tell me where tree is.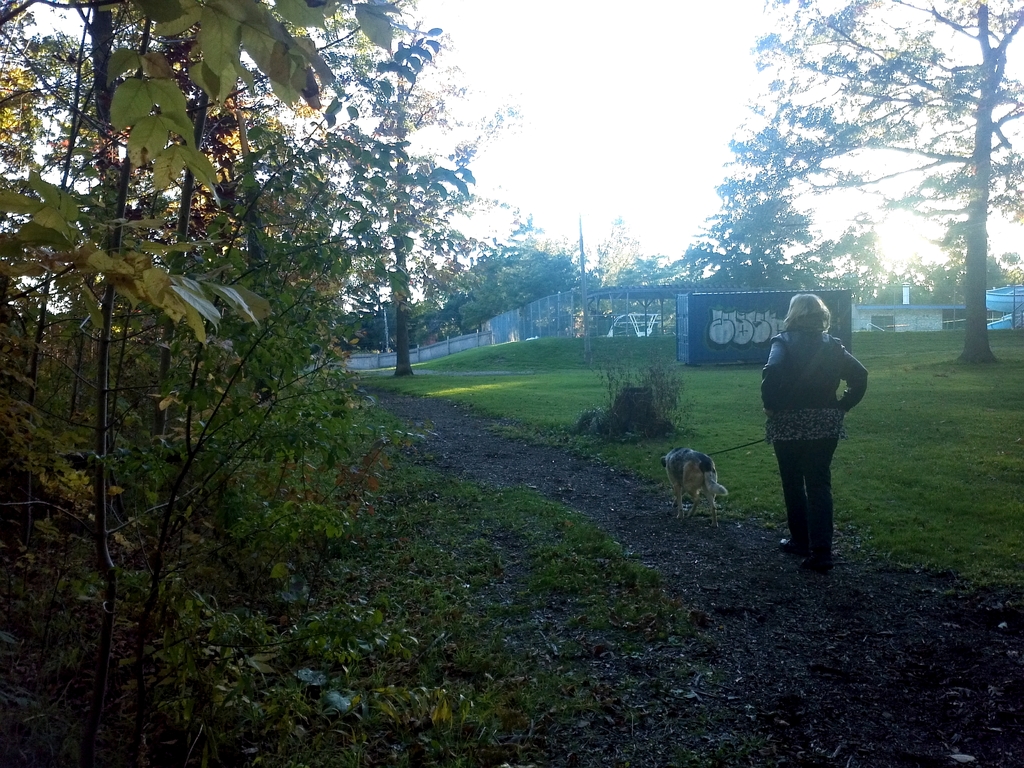
tree is at [x1=641, y1=246, x2=709, y2=297].
